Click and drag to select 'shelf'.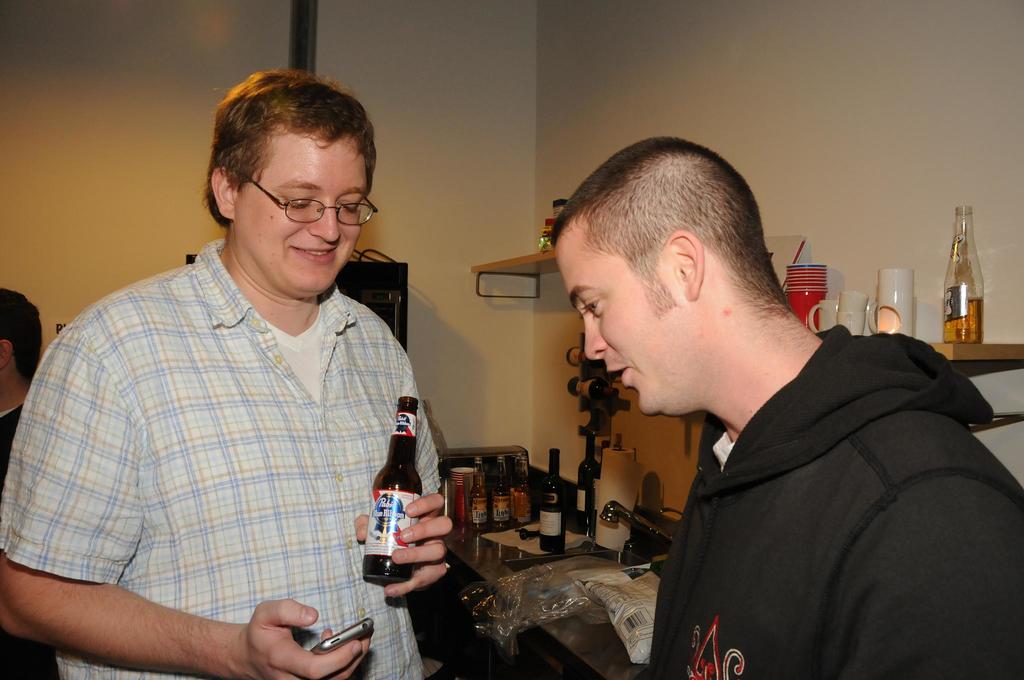
Selection: 930:340:1023:359.
